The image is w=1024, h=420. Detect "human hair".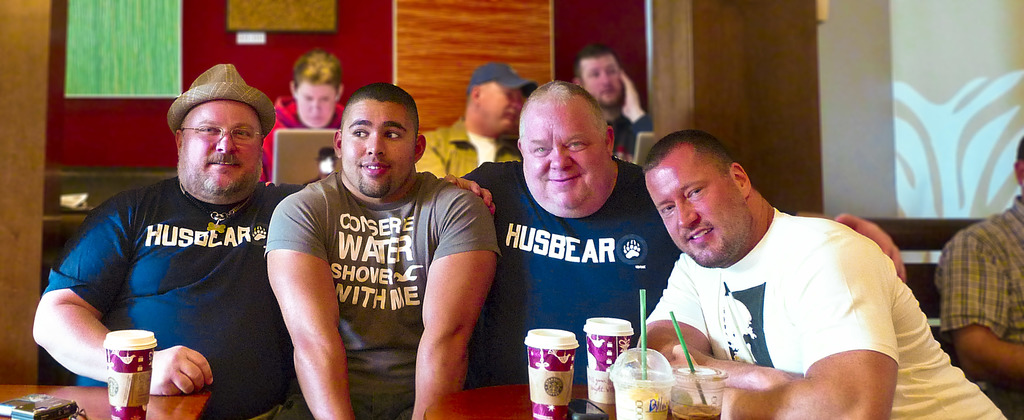
Detection: bbox=[575, 44, 620, 76].
